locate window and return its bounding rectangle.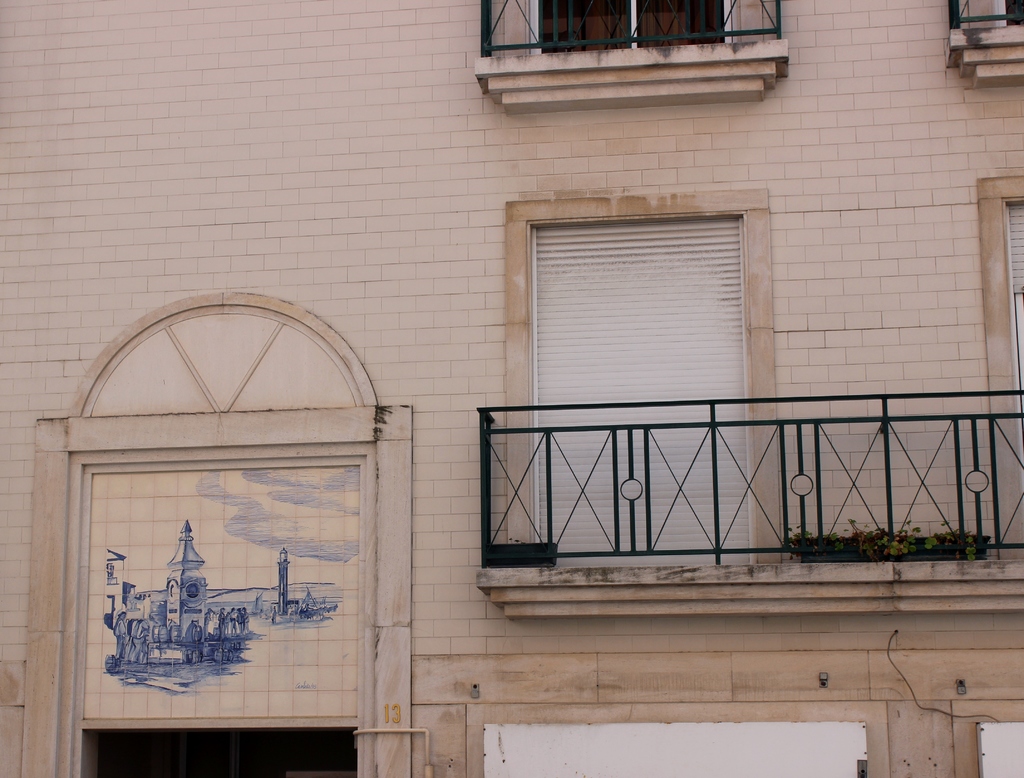
[x1=528, y1=0, x2=730, y2=54].
